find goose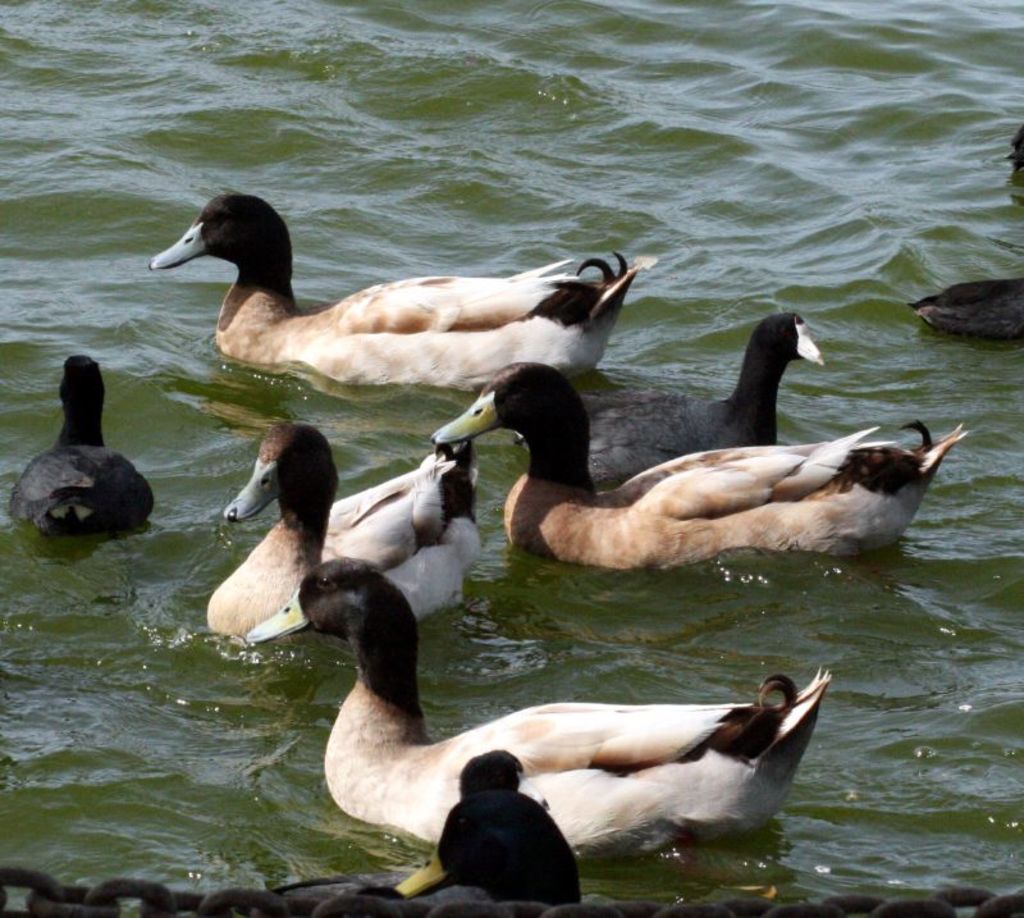
detection(398, 749, 579, 915)
